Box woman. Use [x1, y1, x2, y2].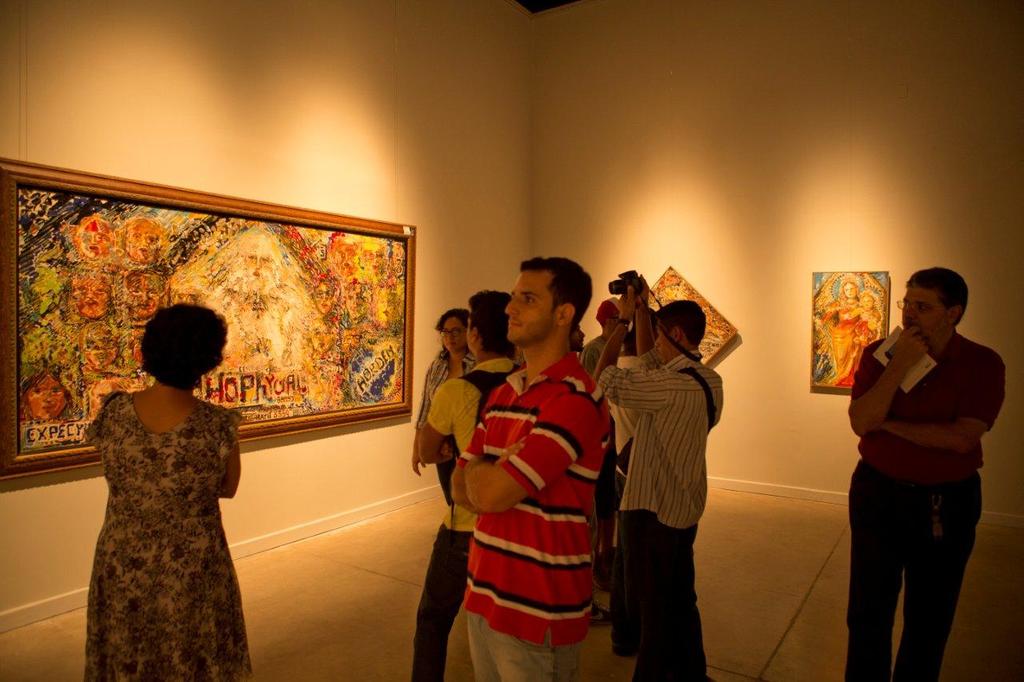
[74, 303, 242, 681].
